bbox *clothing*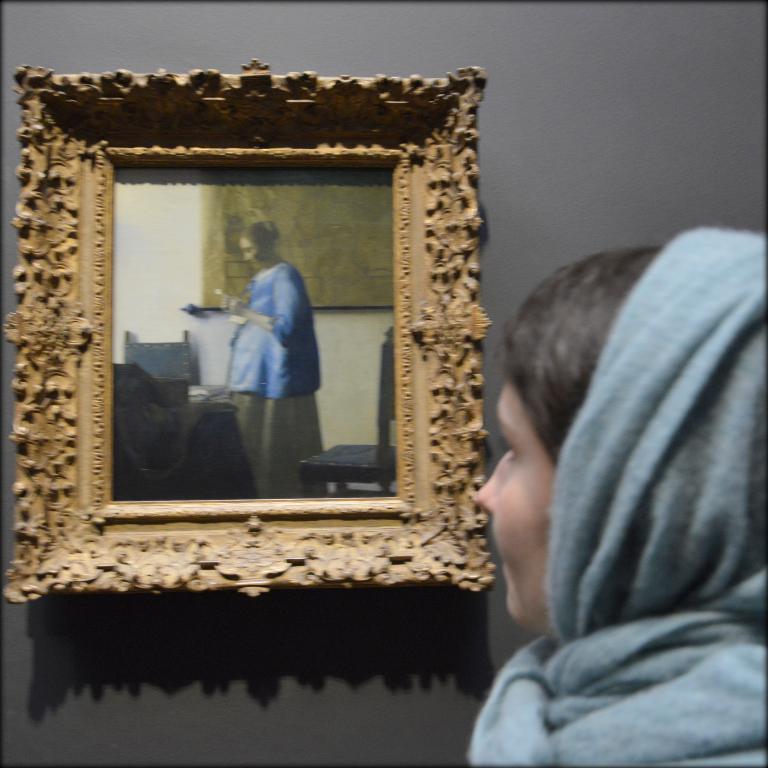
{"left": 228, "top": 259, "right": 331, "bottom": 502}
